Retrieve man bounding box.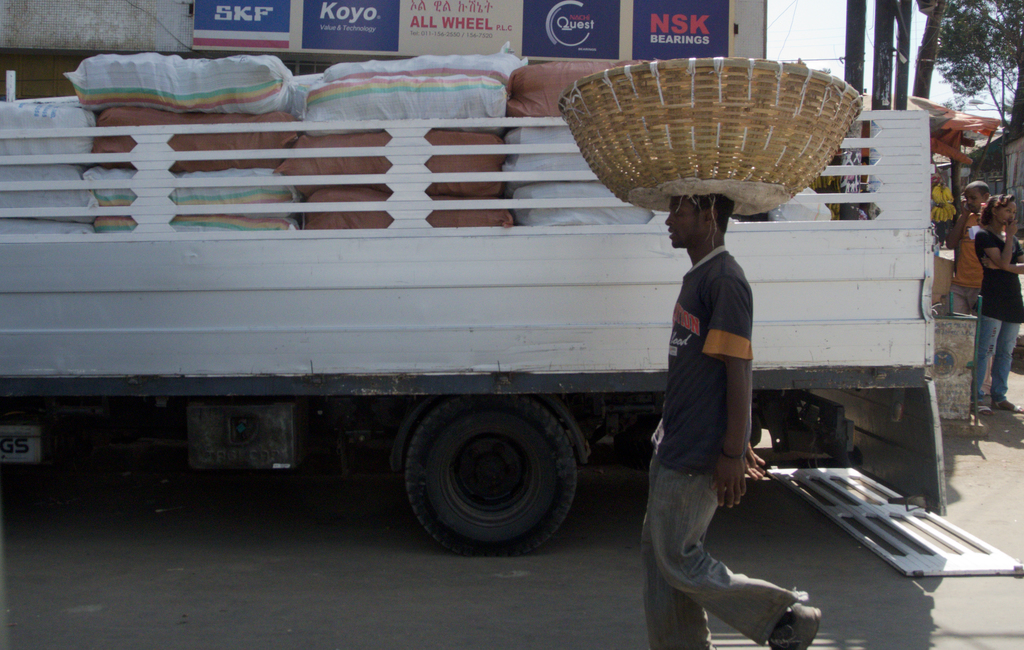
Bounding box: {"left": 641, "top": 190, "right": 823, "bottom": 649}.
